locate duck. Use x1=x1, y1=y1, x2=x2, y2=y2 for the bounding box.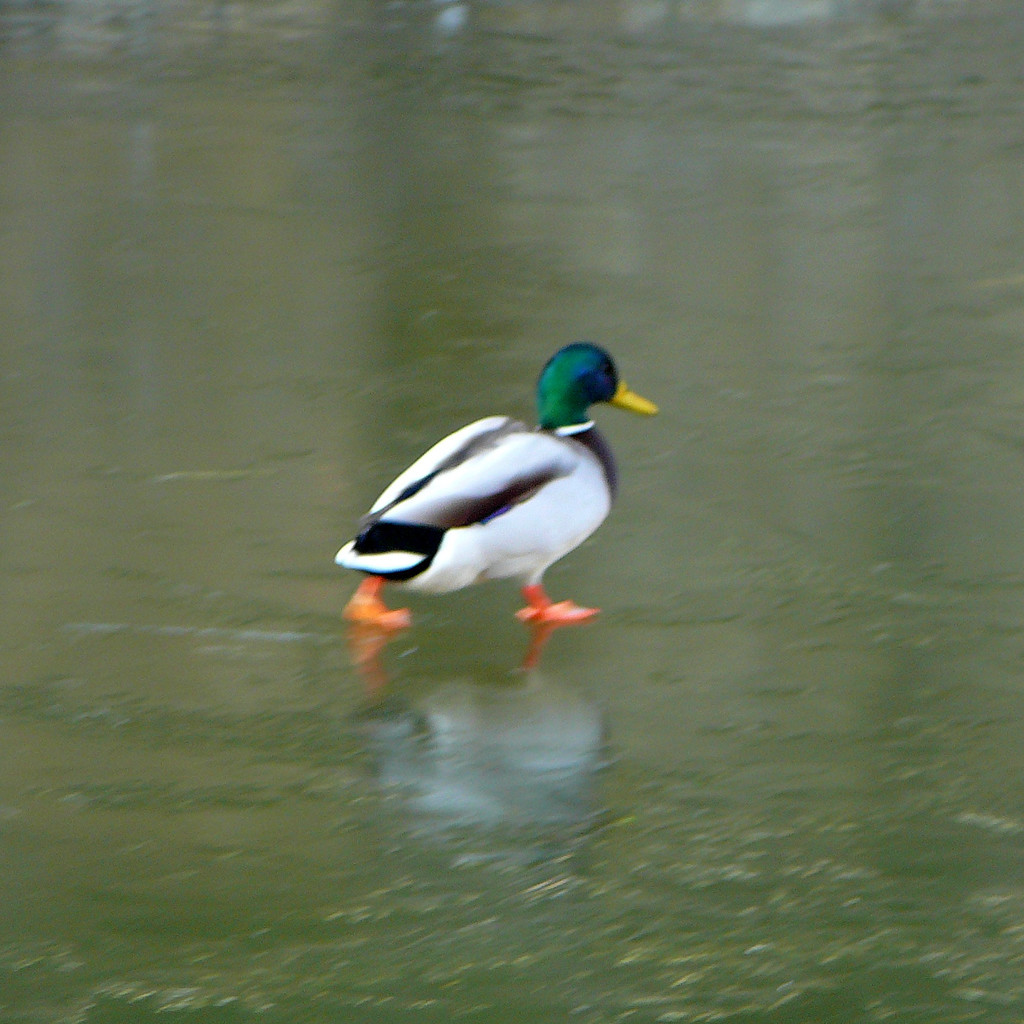
x1=328, y1=344, x2=652, y2=623.
